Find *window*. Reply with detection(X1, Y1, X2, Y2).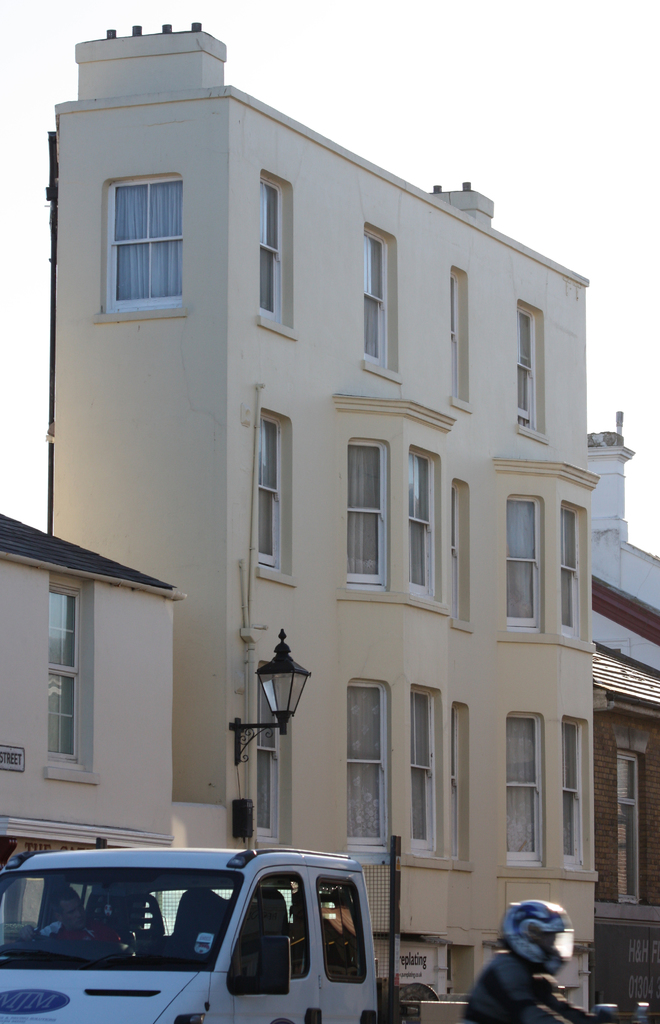
detection(557, 508, 581, 645).
